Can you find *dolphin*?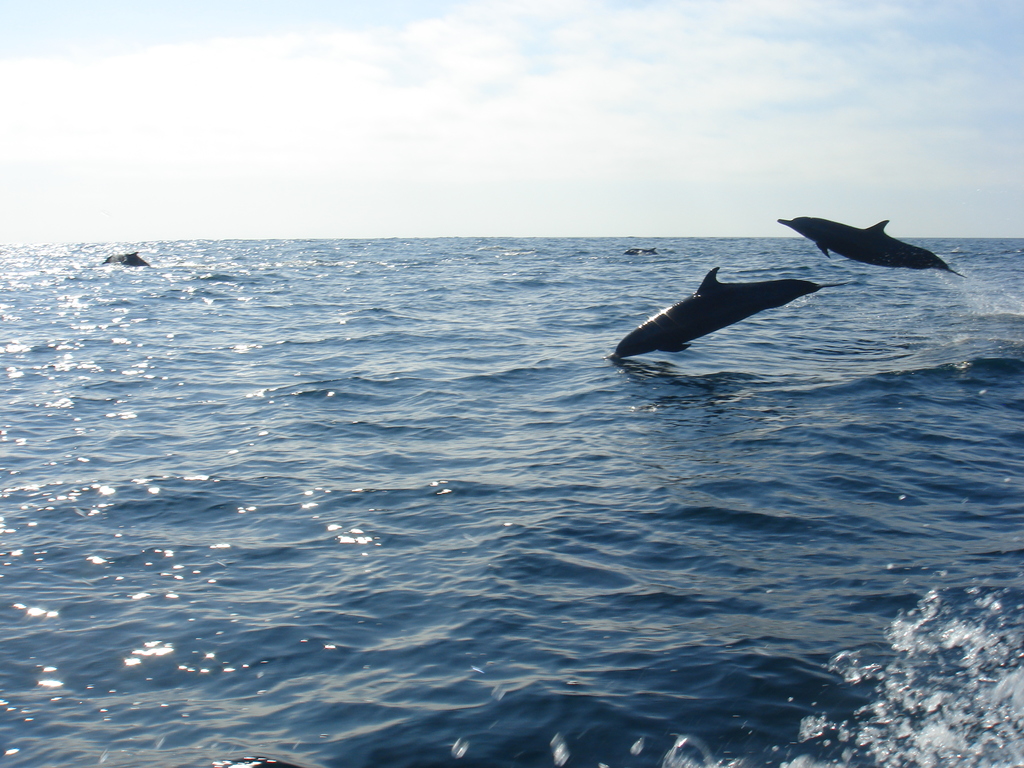
Yes, bounding box: locate(99, 250, 156, 269).
